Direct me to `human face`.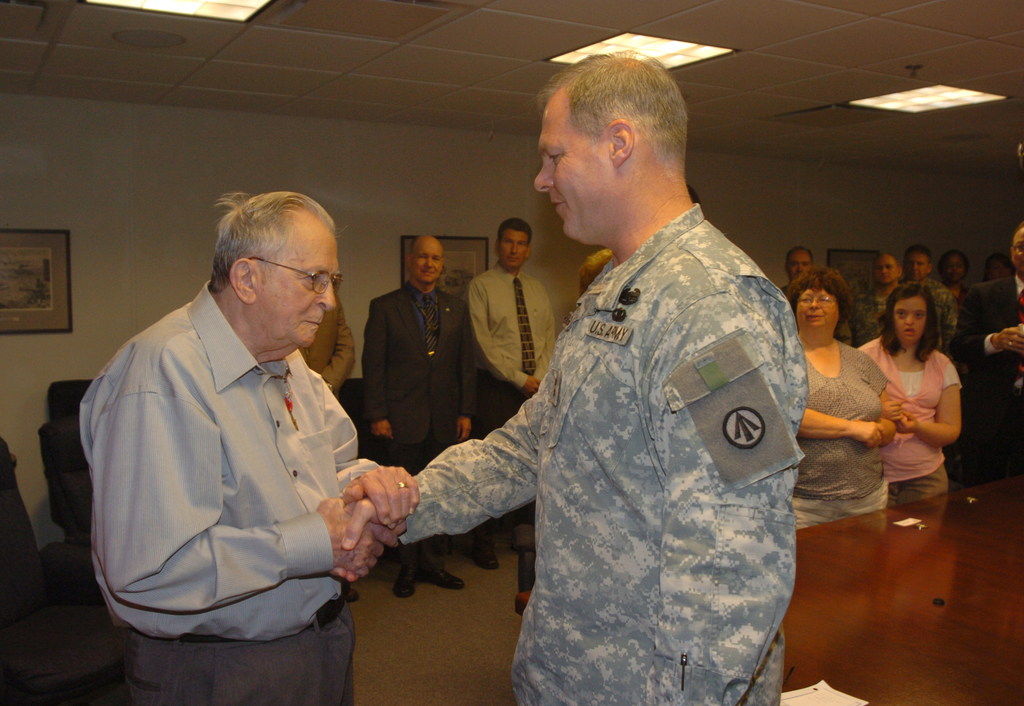
Direction: select_region(900, 252, 925, 279).
